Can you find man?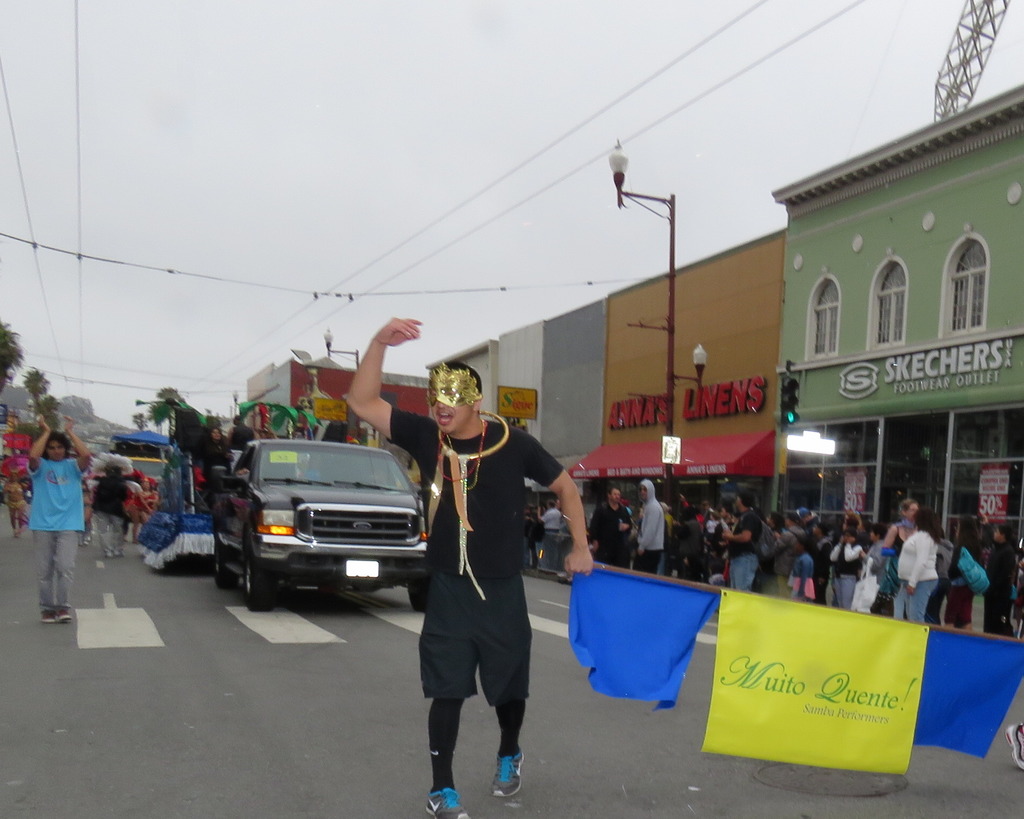
Yes, bounding box: 360, 325, 566, 758.
